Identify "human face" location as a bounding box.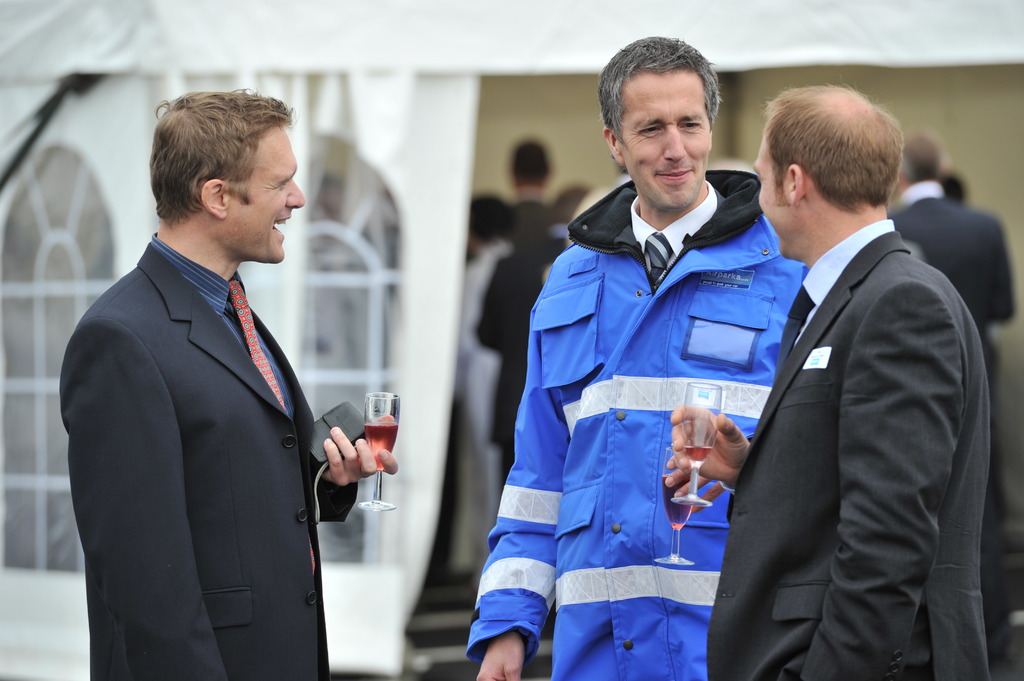
detection(226, 131, 307, 264).
